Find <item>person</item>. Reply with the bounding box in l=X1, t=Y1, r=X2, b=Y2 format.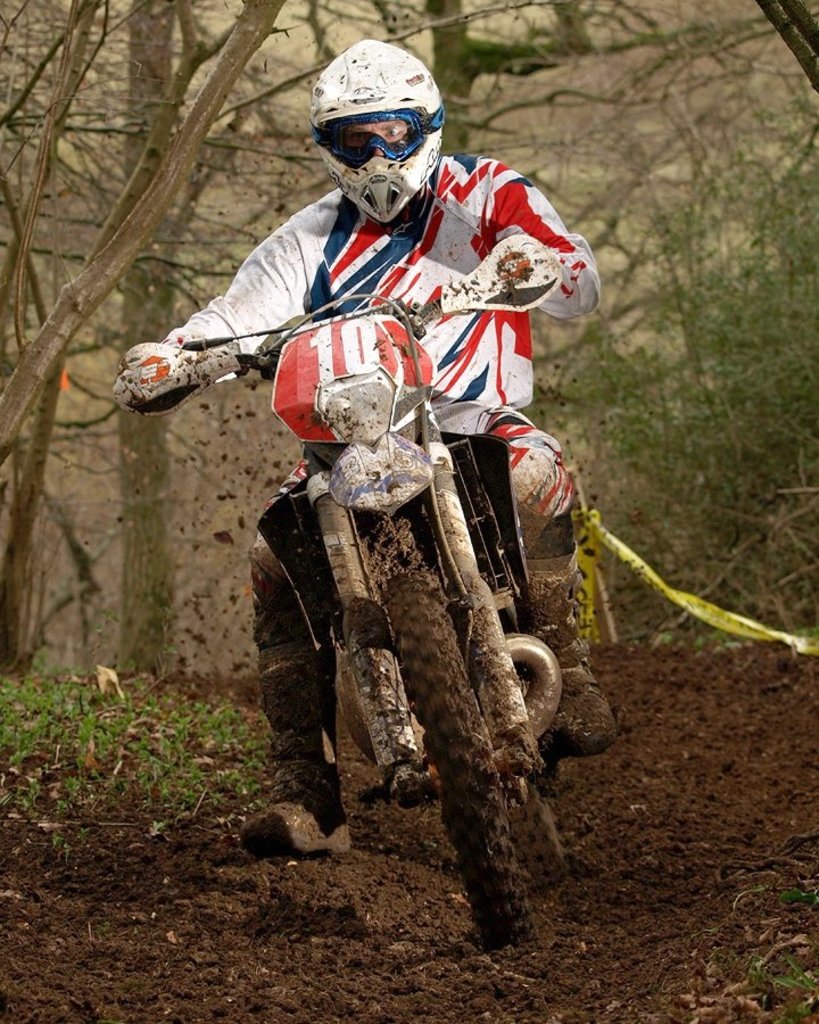
l=207, t=59, r=596, b=944.
